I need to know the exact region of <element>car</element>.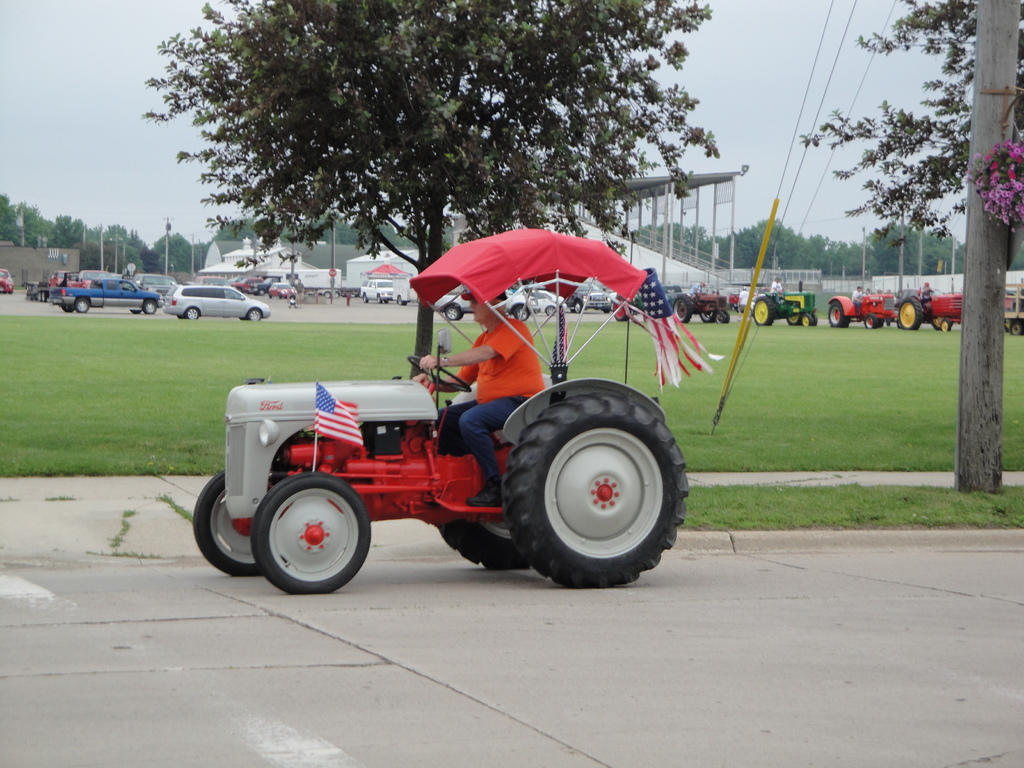
Region: <box>524,285,555,303</box>.
